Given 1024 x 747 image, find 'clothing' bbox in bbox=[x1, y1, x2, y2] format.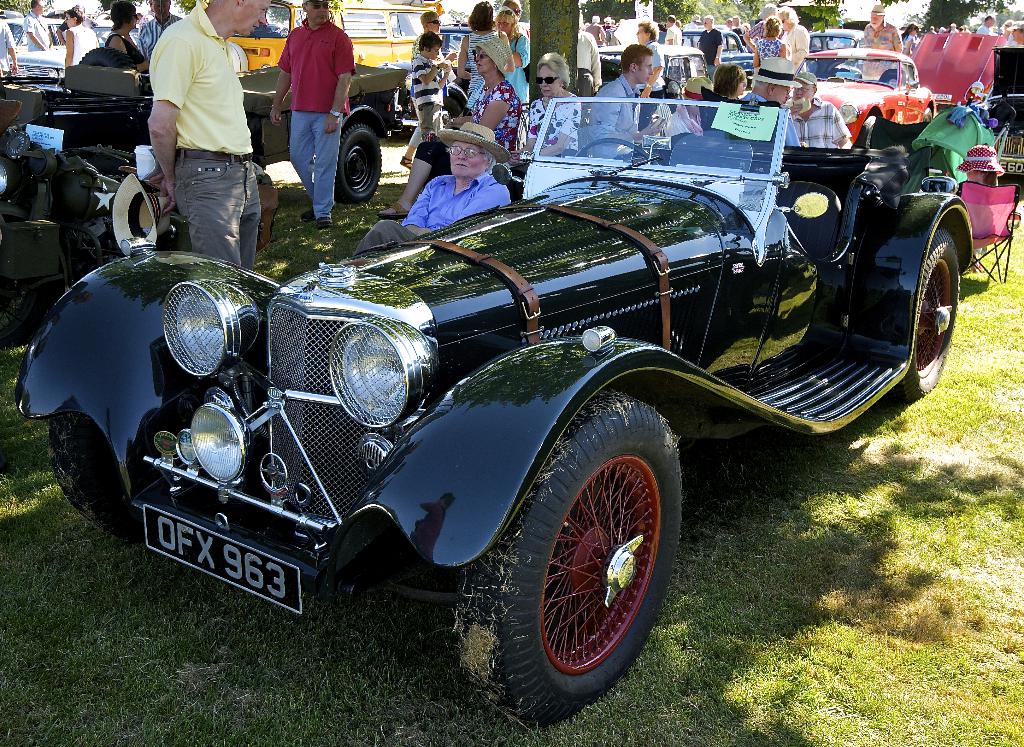
bbox=[0, 20, 17, 79].
